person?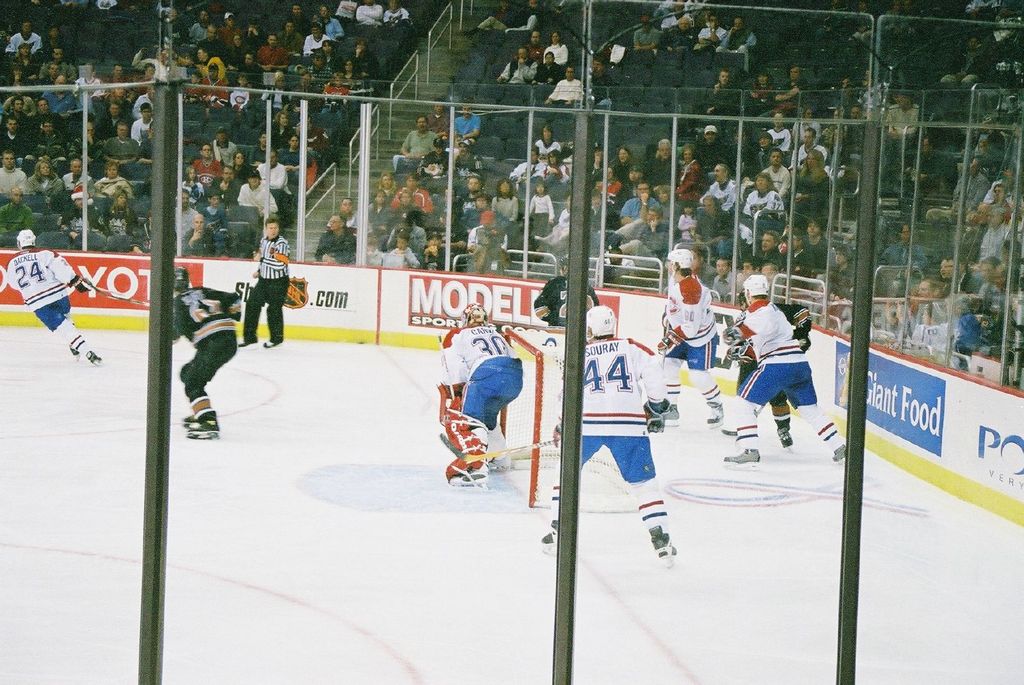
(541, 303, 677, 568)
